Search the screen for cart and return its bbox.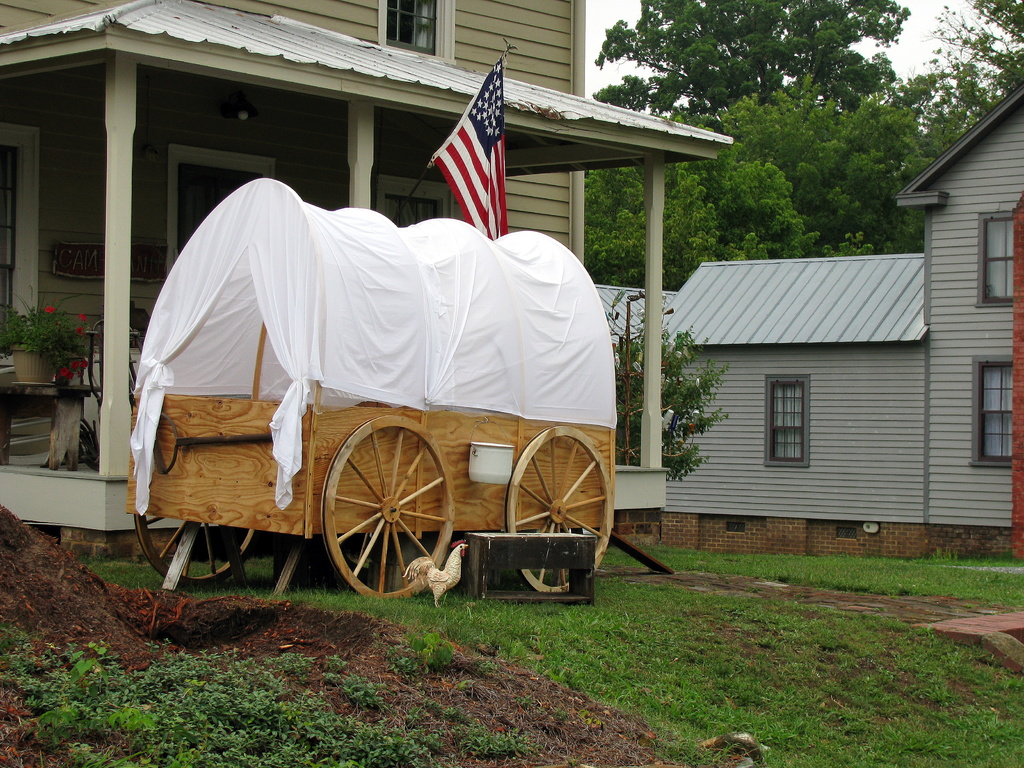
Found: bbox=[125, 177, 677, 598].
